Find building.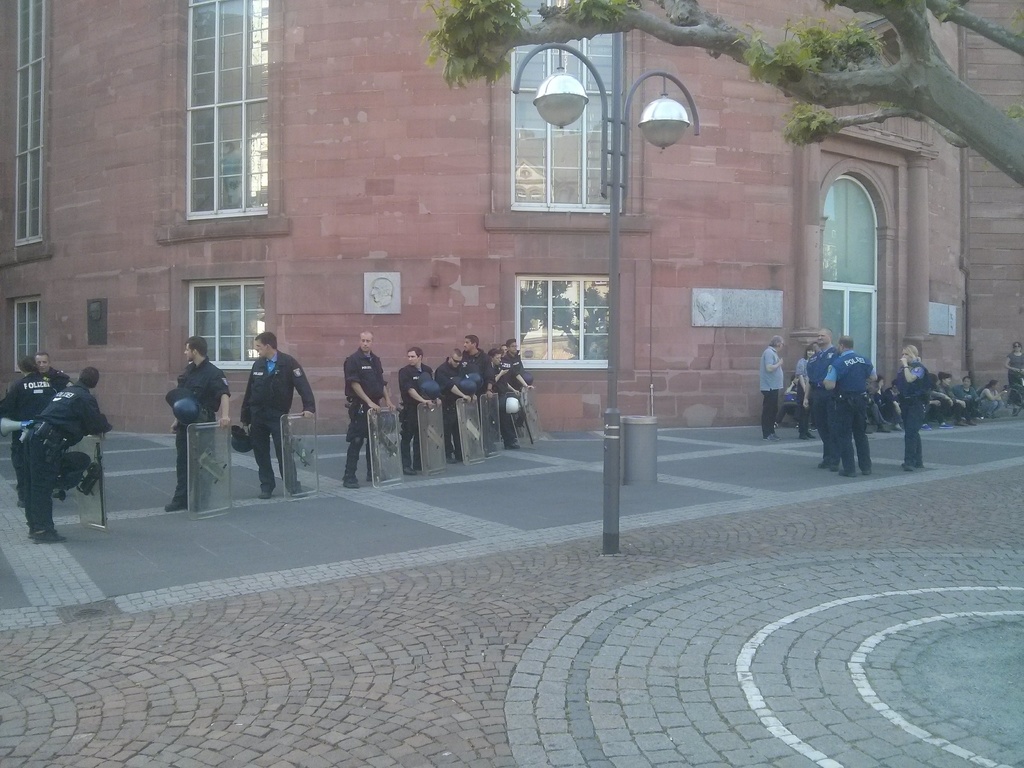
bbox(0, 0, 1023, 438).
